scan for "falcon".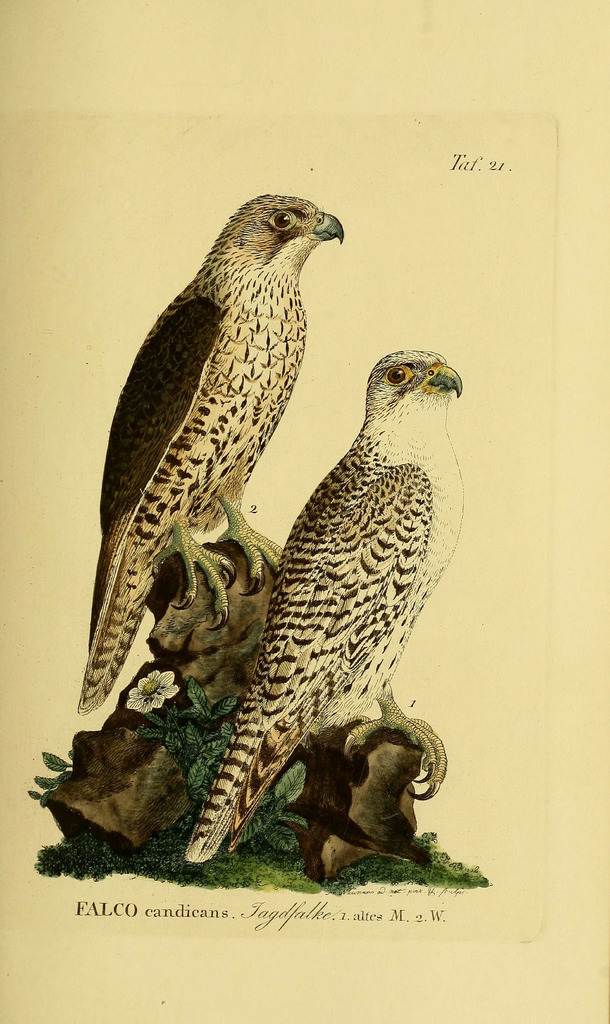
Scan result: region(82, 189, 343, 714).
